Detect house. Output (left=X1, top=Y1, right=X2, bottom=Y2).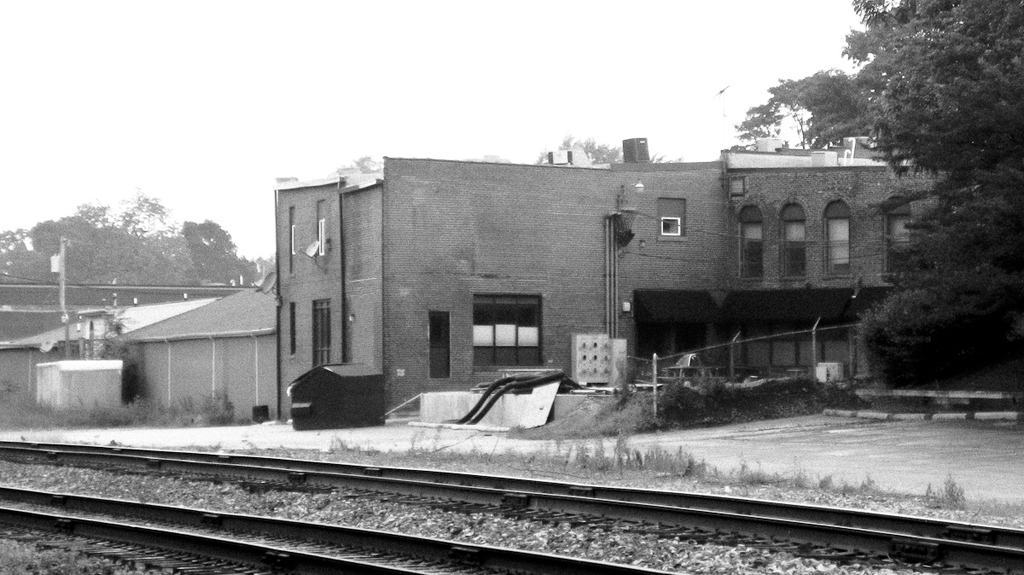
(left=261, top=118, right=909, bottom=426).
